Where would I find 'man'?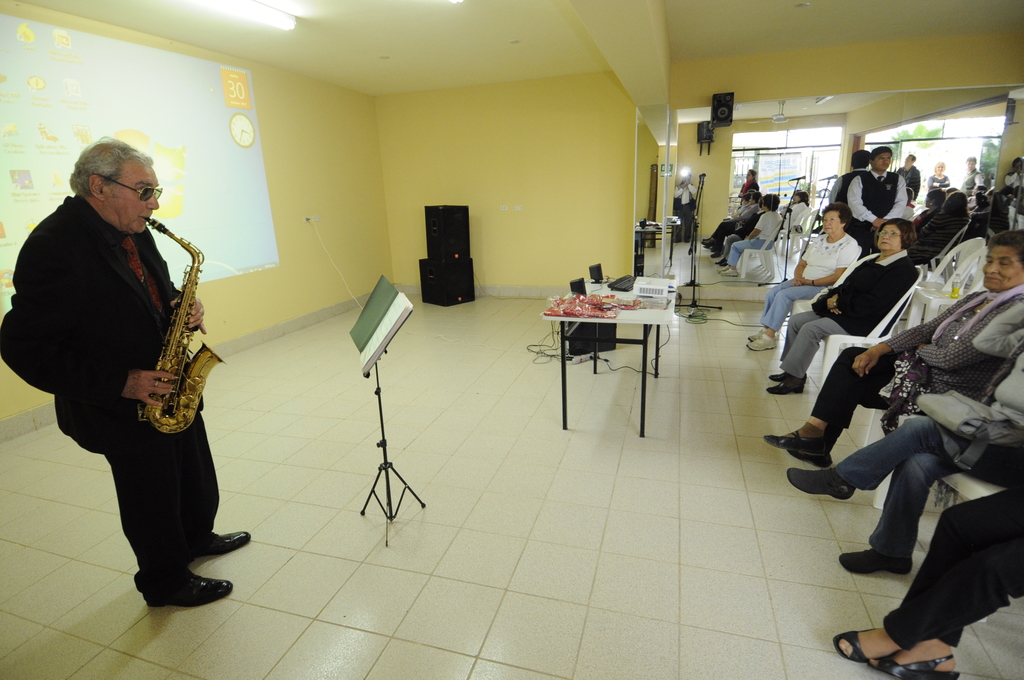
At 850:147:909:255.
